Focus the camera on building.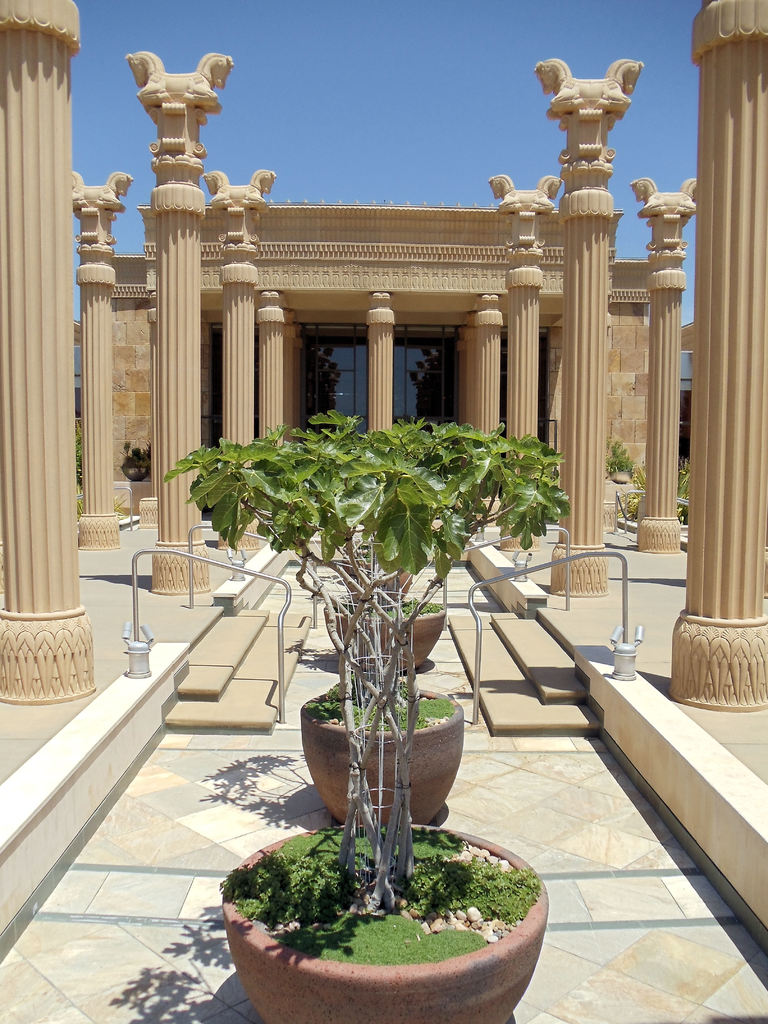
Focus region: [x1=138, y1=207, x2=655, y2=526].
